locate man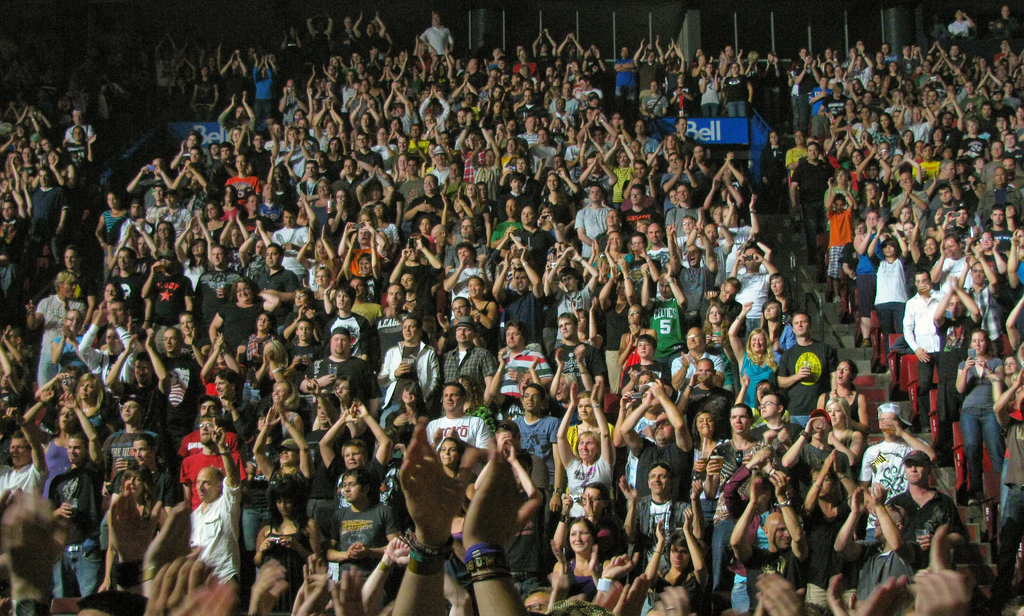
728,471,808,614
